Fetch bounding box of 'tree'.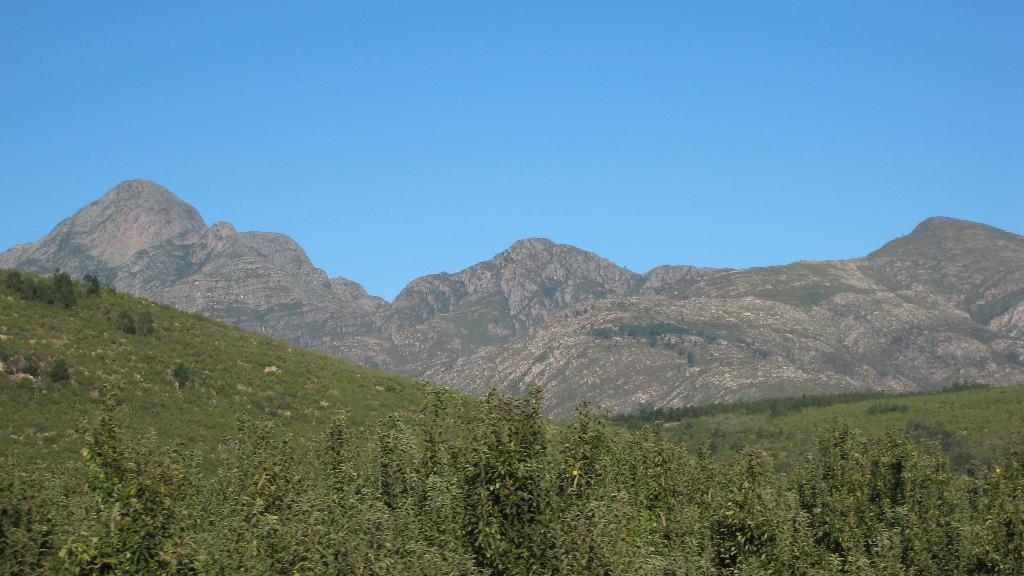
Bbox: detection(1, 234, 1023, 575).
